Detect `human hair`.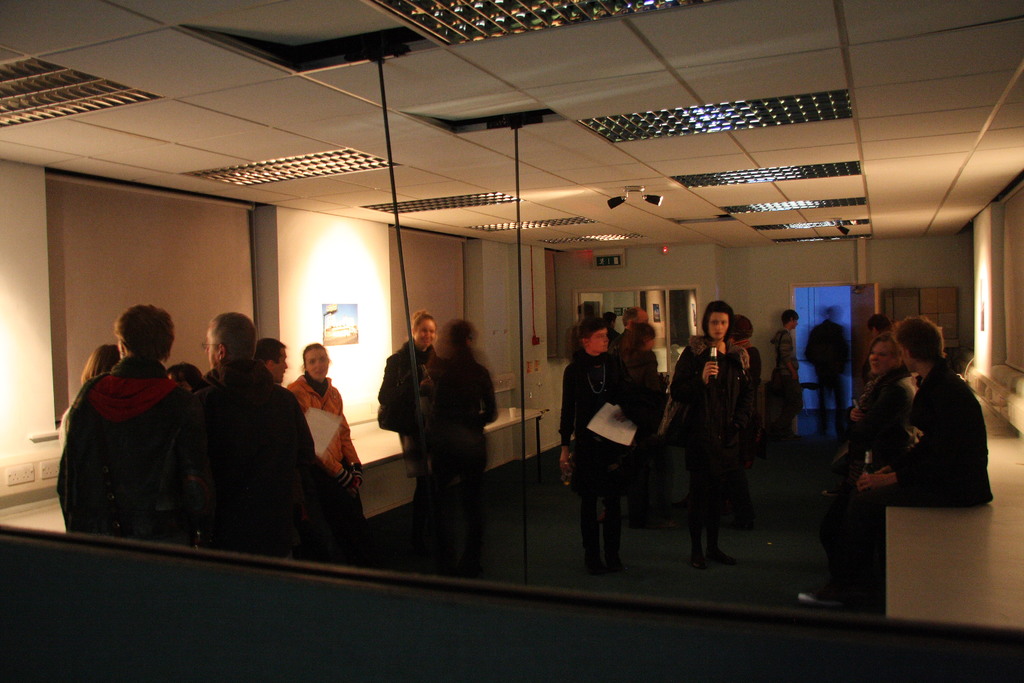
Detected at [606,311,616,325].
